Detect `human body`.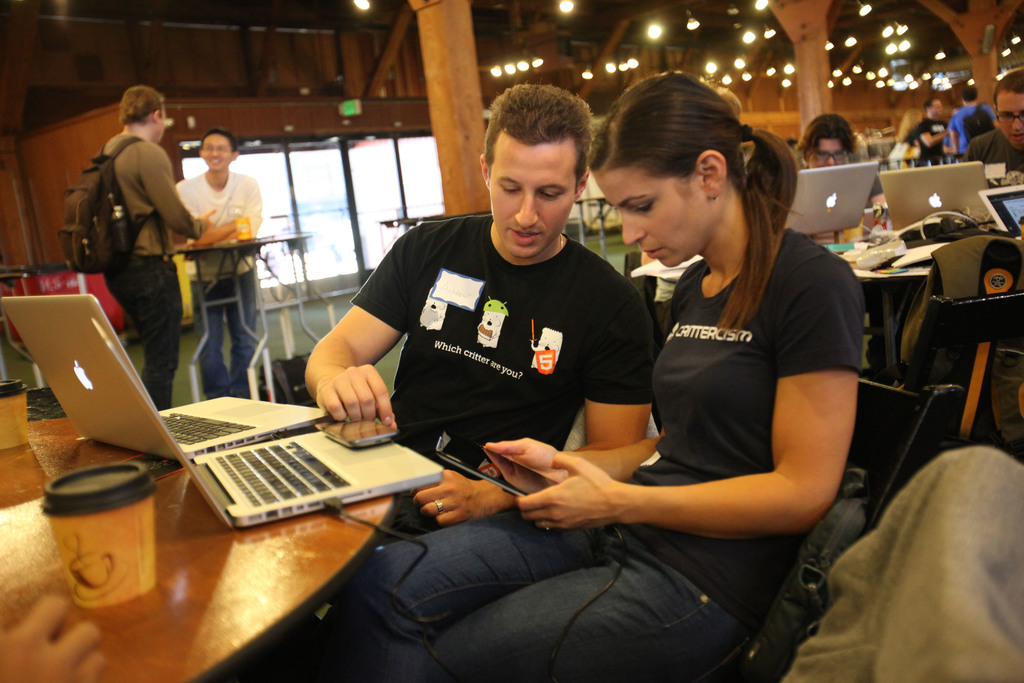
Detected at bbox=(166, 162, 265, 403).
